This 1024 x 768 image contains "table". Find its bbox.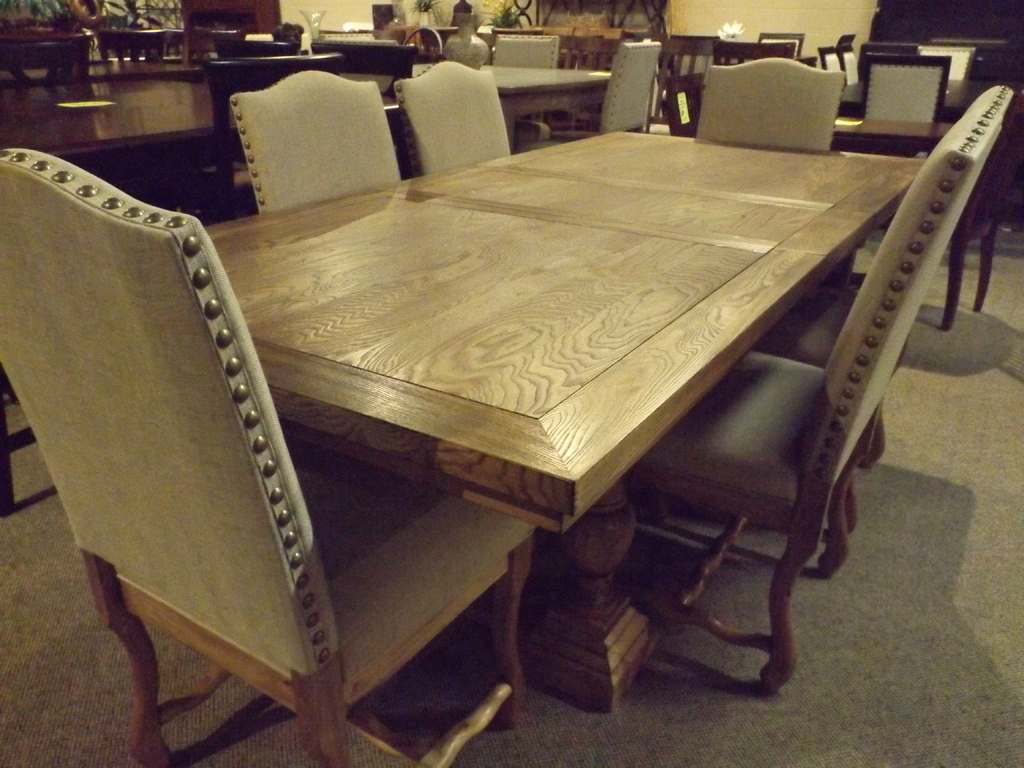
bbox=(66, 75, 952, 730).
